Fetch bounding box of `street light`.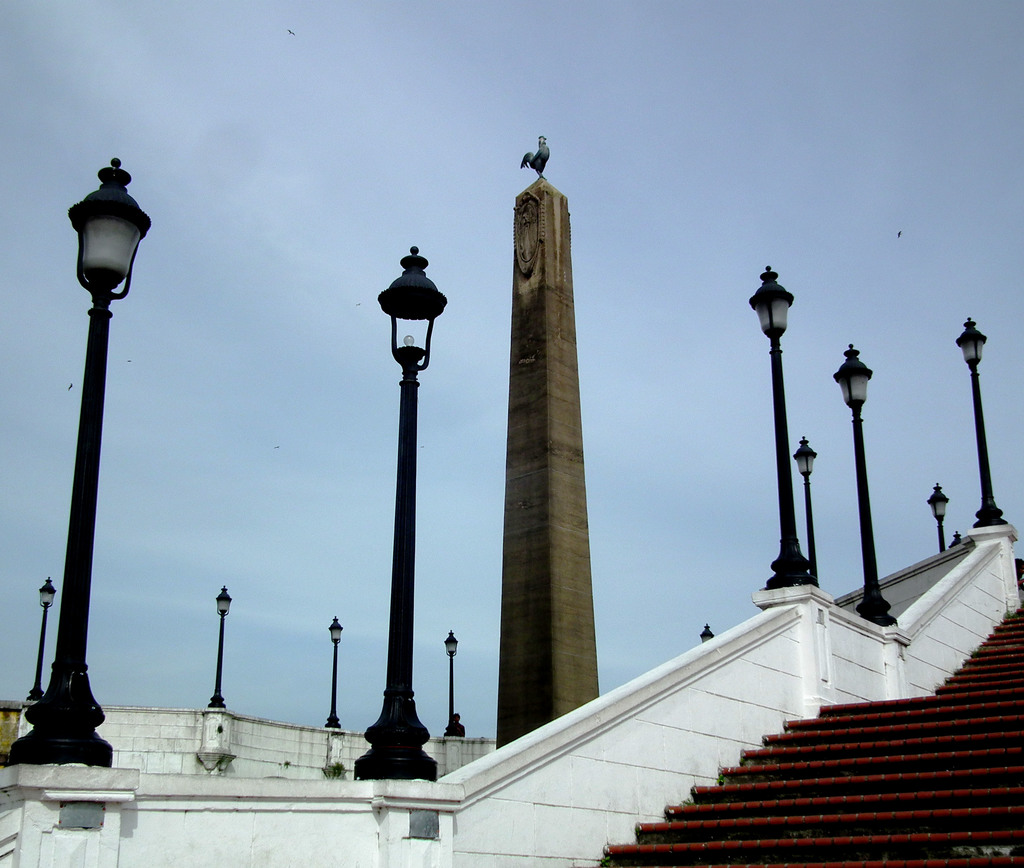
Bbox: 32, 576, 63, 707.
